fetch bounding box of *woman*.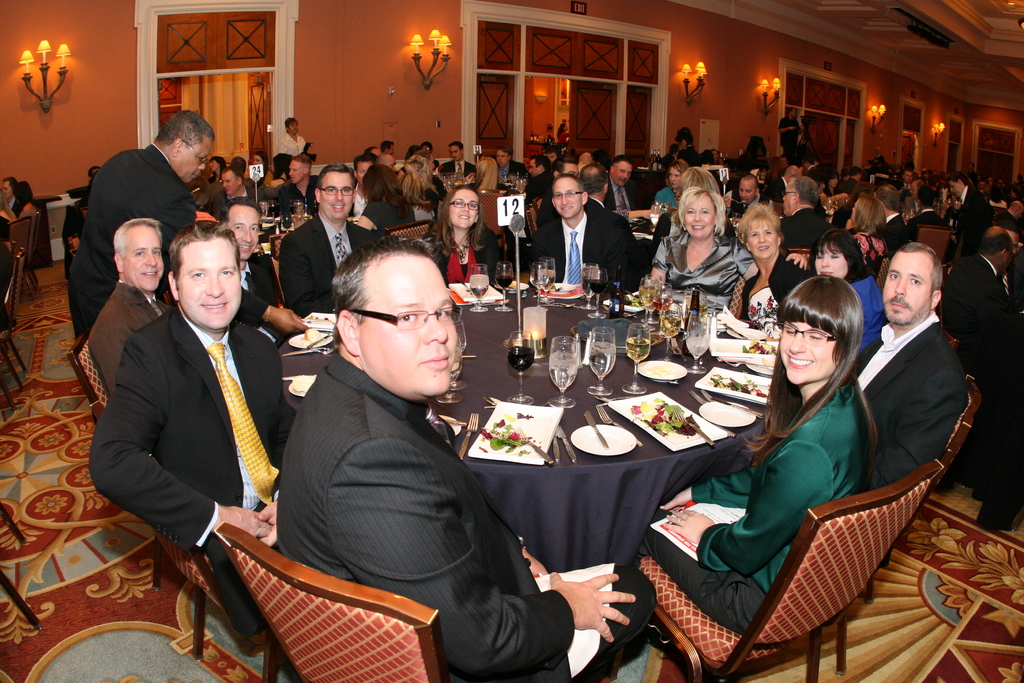
Bbox: <bbox>1011, 183, 1023, 202</bbox>.
